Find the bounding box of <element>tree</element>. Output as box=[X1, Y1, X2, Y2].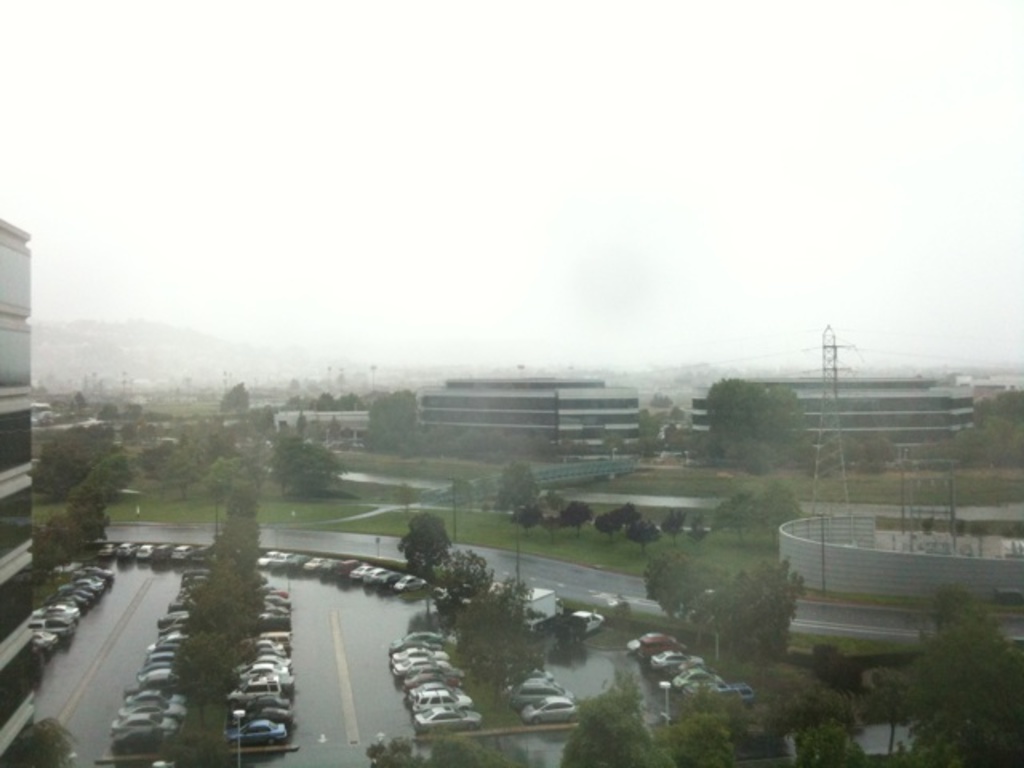
box=[30, 504, 78, 582].
